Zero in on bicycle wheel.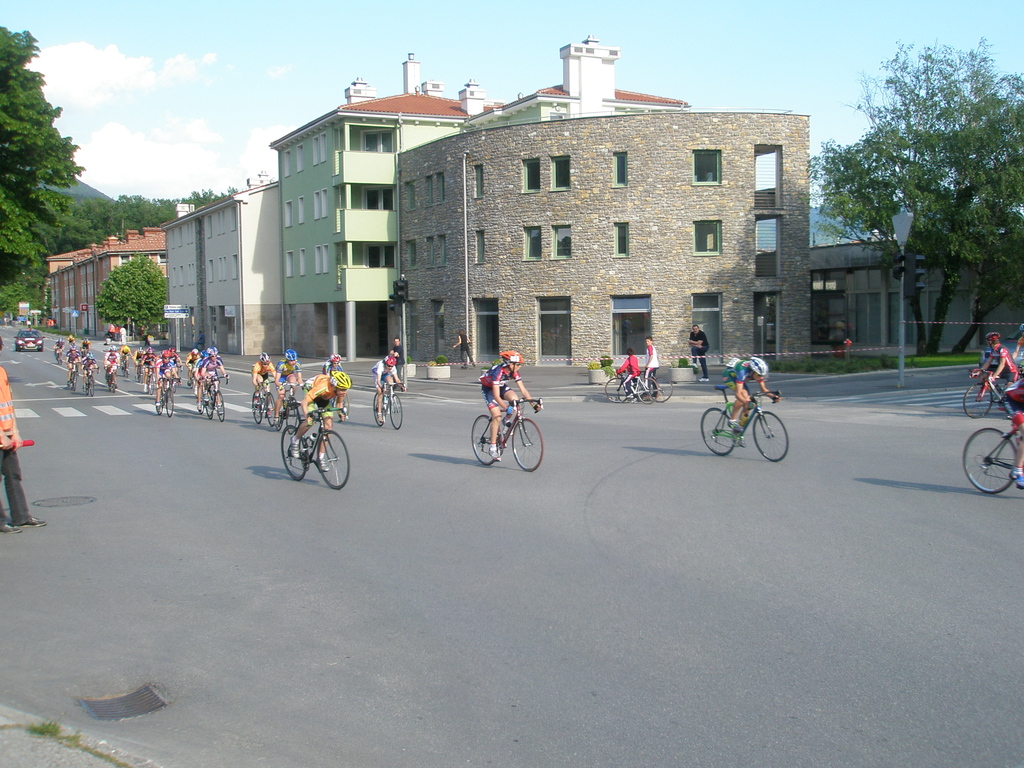
Zeroed in: detection(513, 414, 541, 470).
